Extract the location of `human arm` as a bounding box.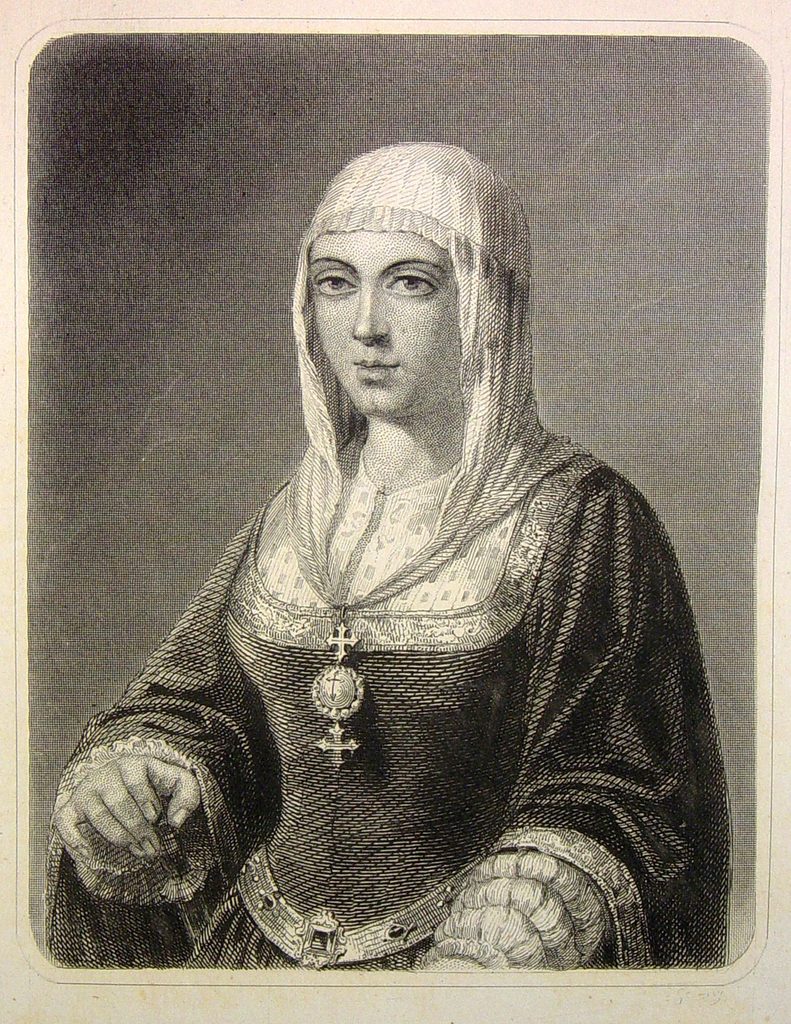
pyautogui.locateOnScreen(416, 469, 713, 975).
